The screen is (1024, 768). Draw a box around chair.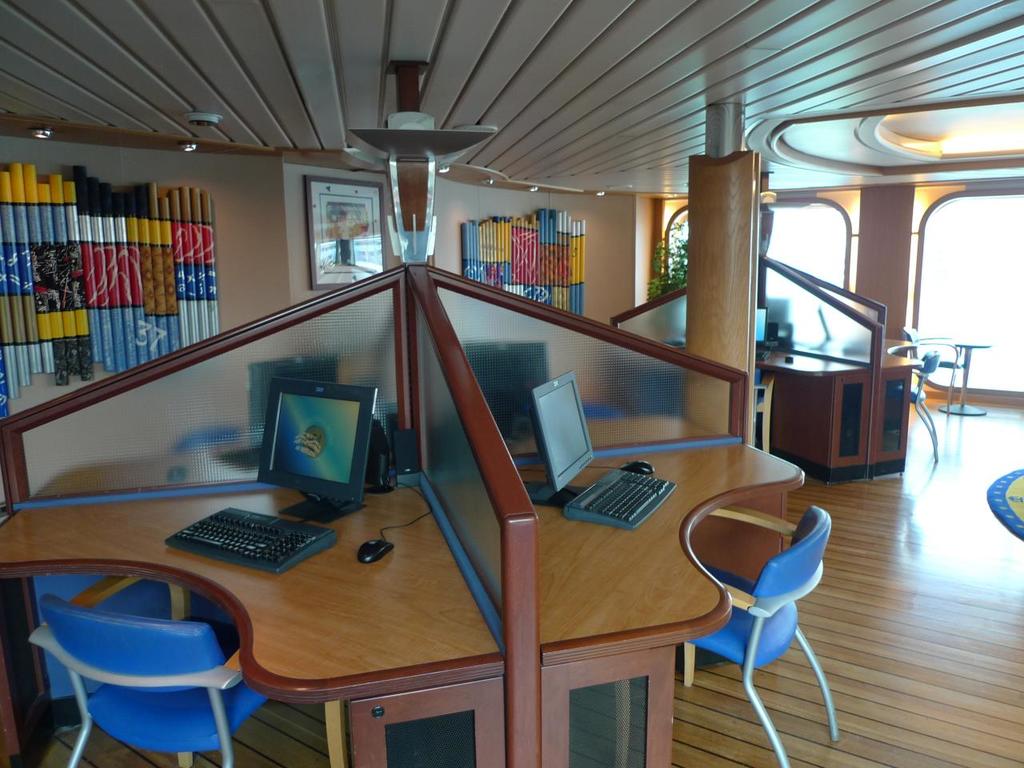
[x1=674, y1=482, x2=841, y2=764].
